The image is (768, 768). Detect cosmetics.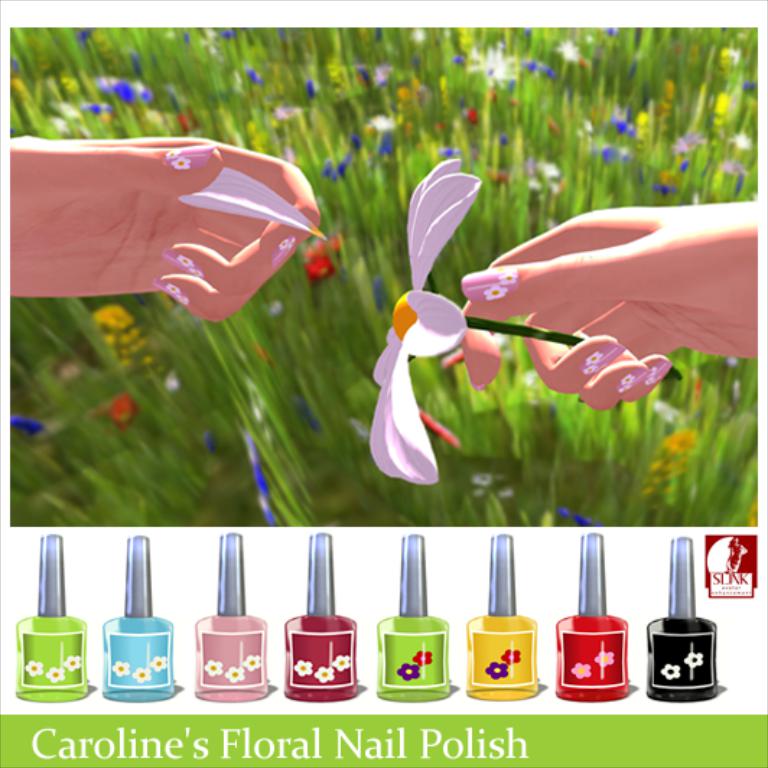
Detection: select_region(283, 528, 358, 699).
